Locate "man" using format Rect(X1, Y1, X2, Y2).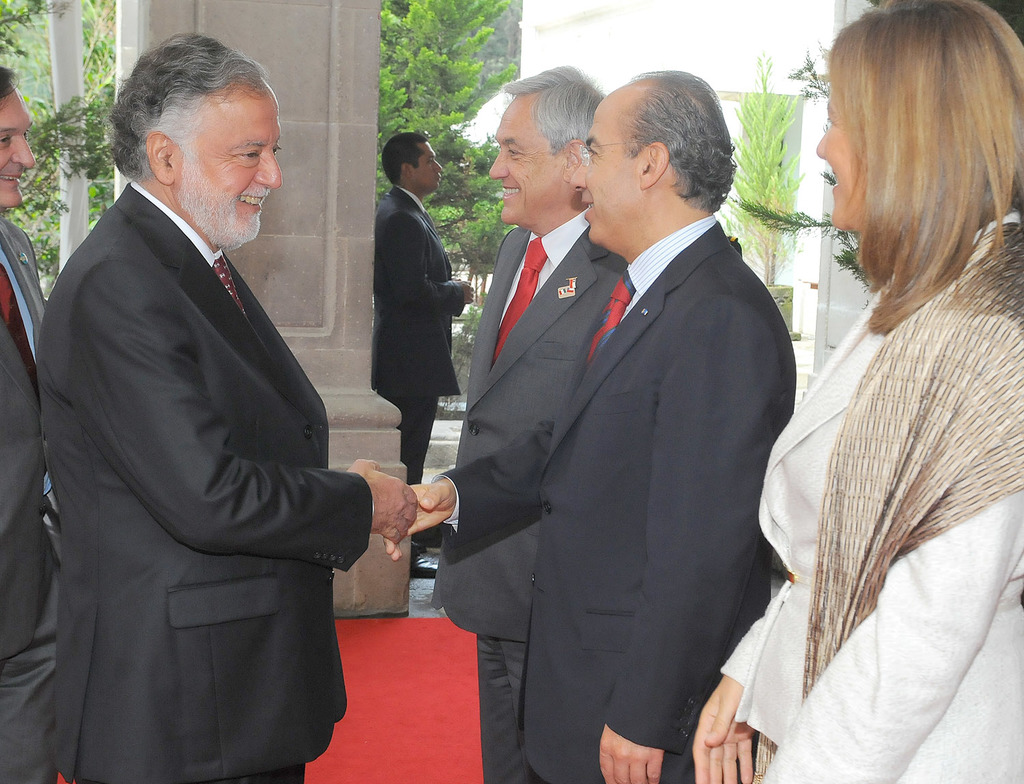
Rect(408, 59, 644, 783).
